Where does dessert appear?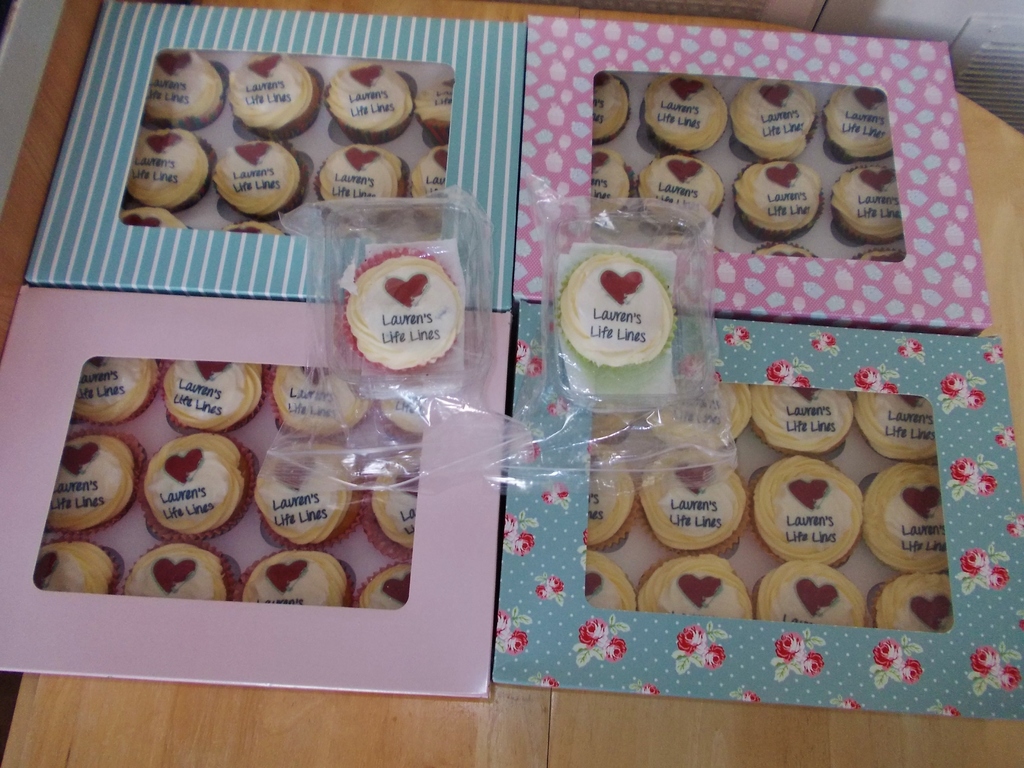
Appears at pyautogui.locateOnScreen(641, 163, 733, 232).
